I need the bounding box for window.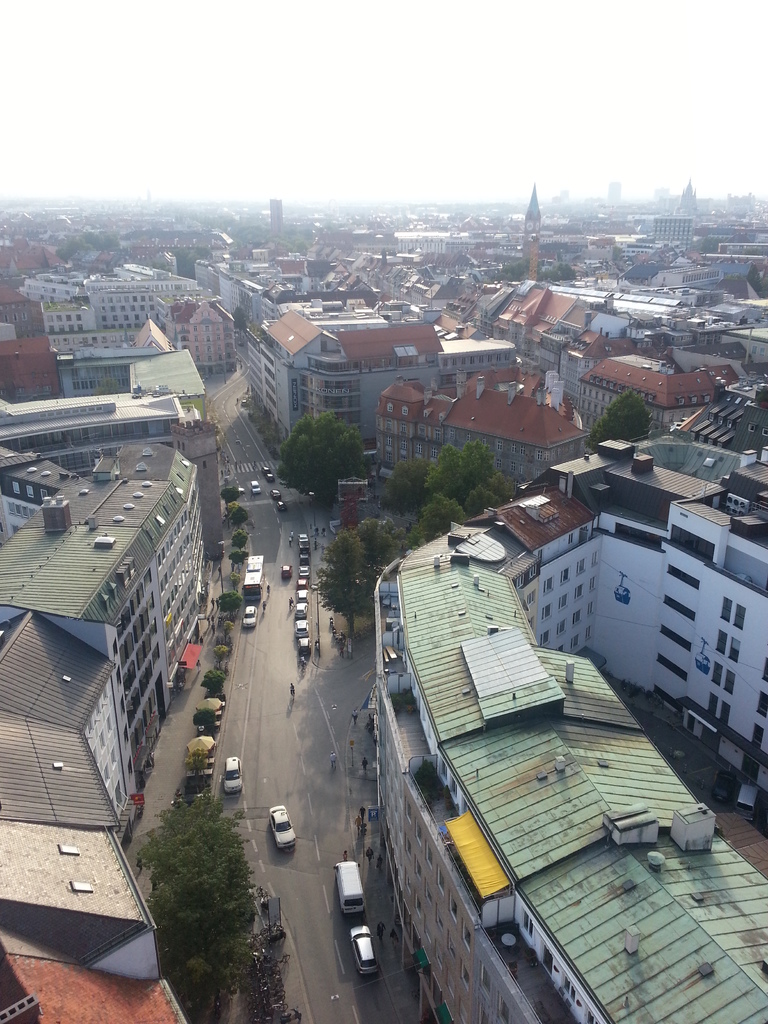
Here it is: <region>465, 430, 476, 442</region>.
